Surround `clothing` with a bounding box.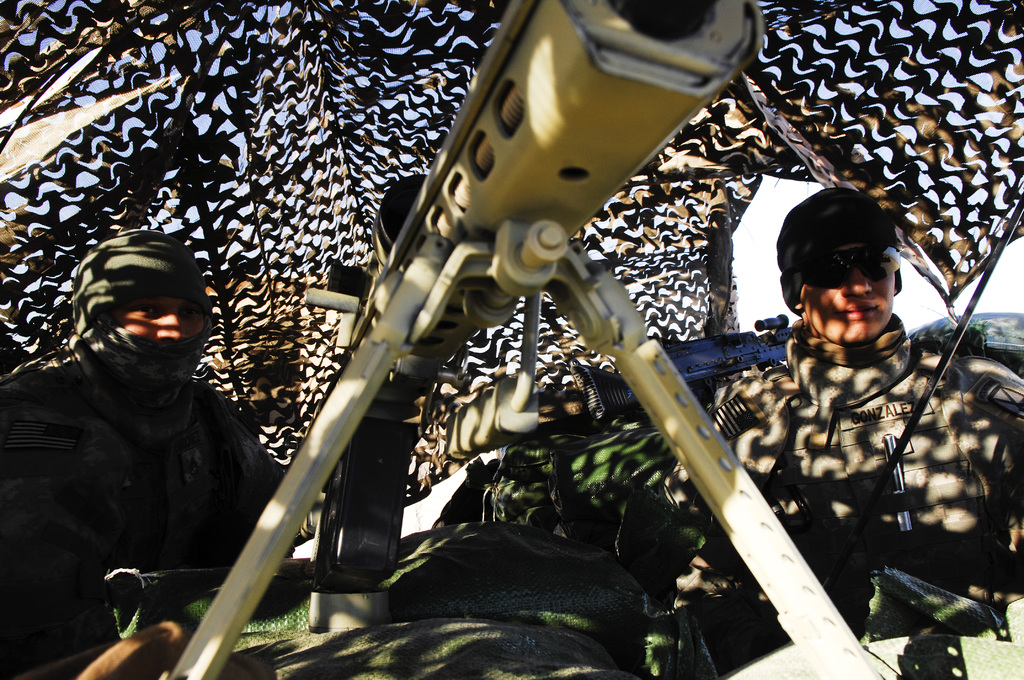
<region>658, 316, 1023, 670</region>.
